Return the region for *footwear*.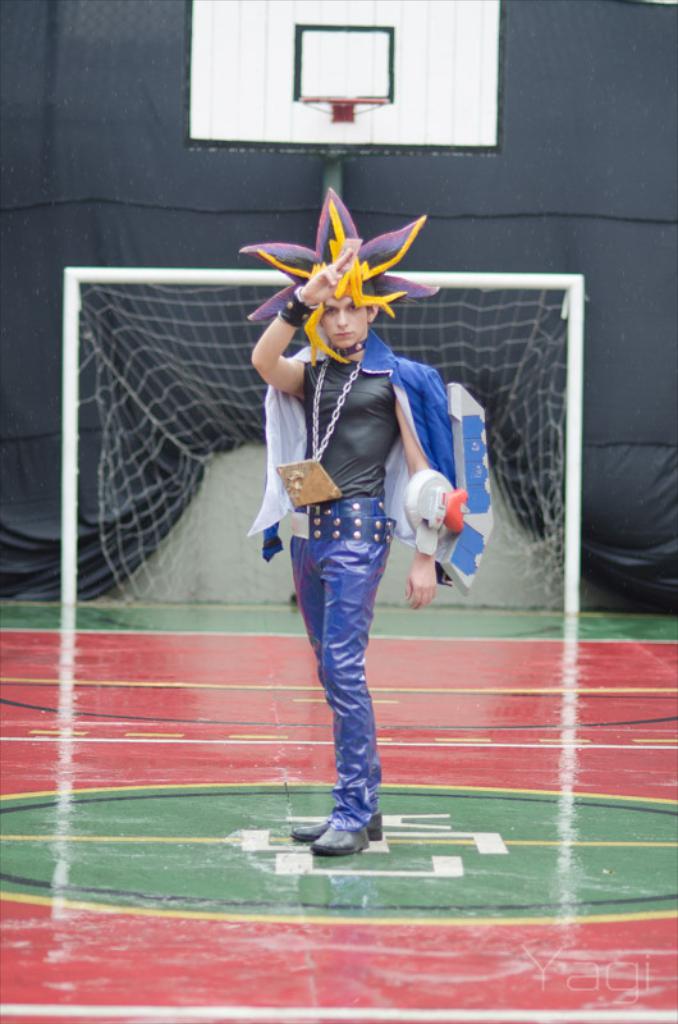
281 814 384 845.
